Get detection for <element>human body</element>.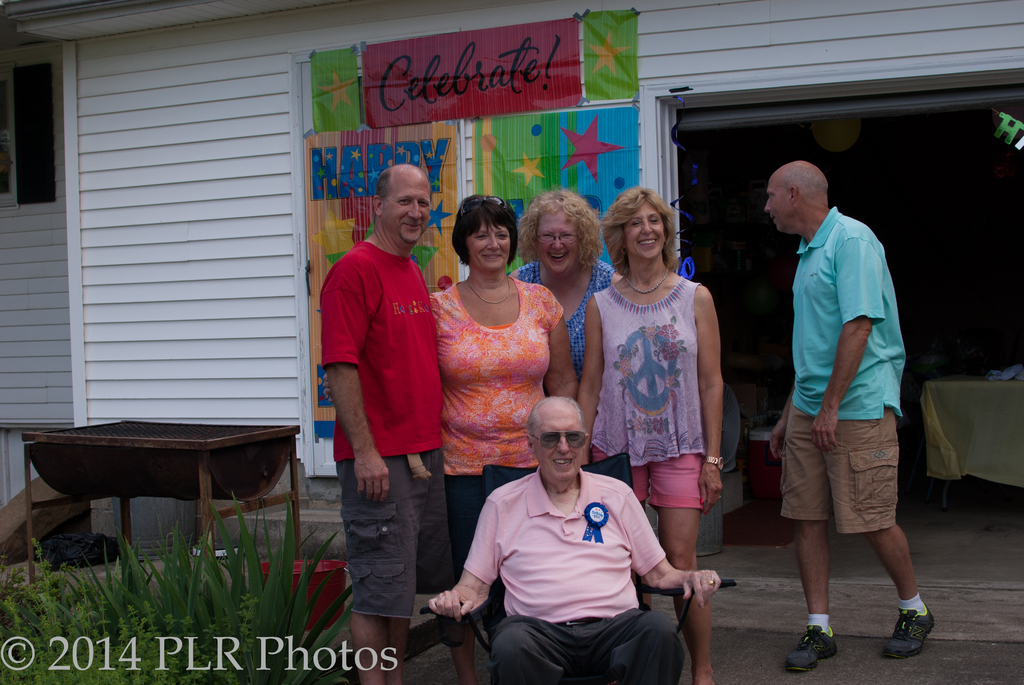
Detection: [429, 468, 721, 684].
